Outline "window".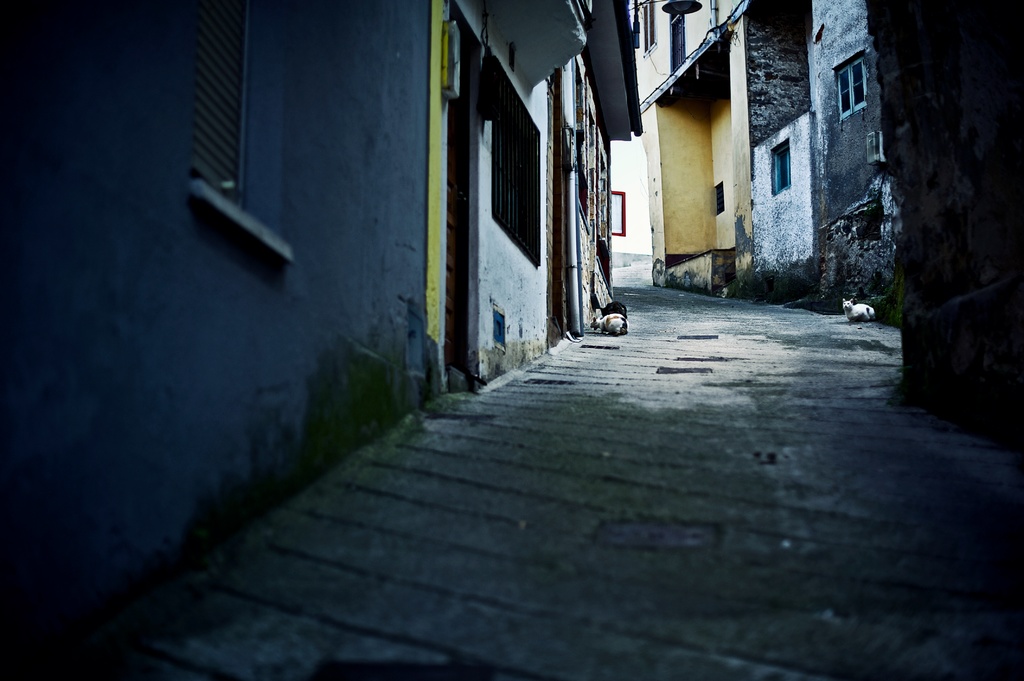
Outline: (771,141,794,195).
